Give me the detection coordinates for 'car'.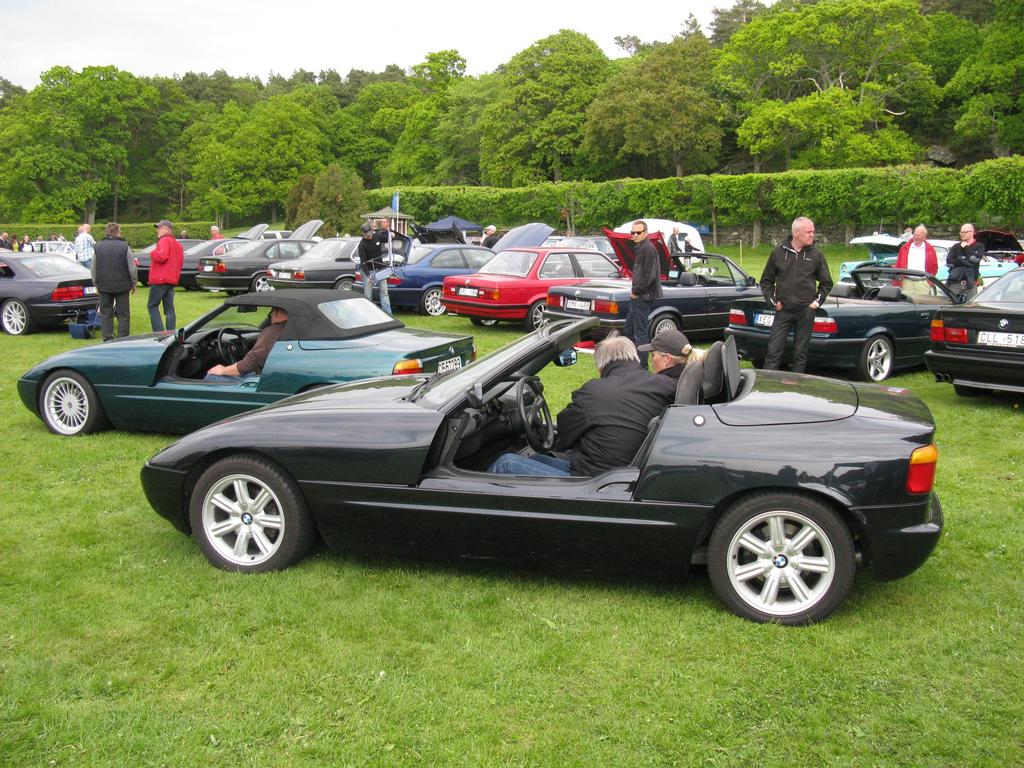
crop(15, 236, 86, 260).
